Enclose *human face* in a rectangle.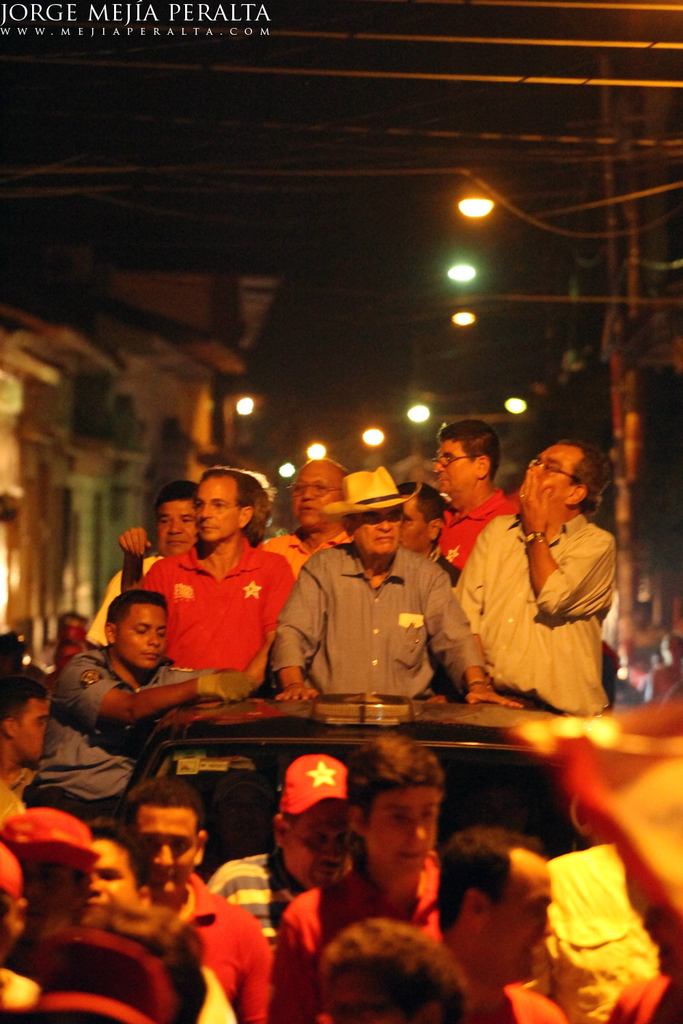
l=118, t=602, r=167, b=671.
